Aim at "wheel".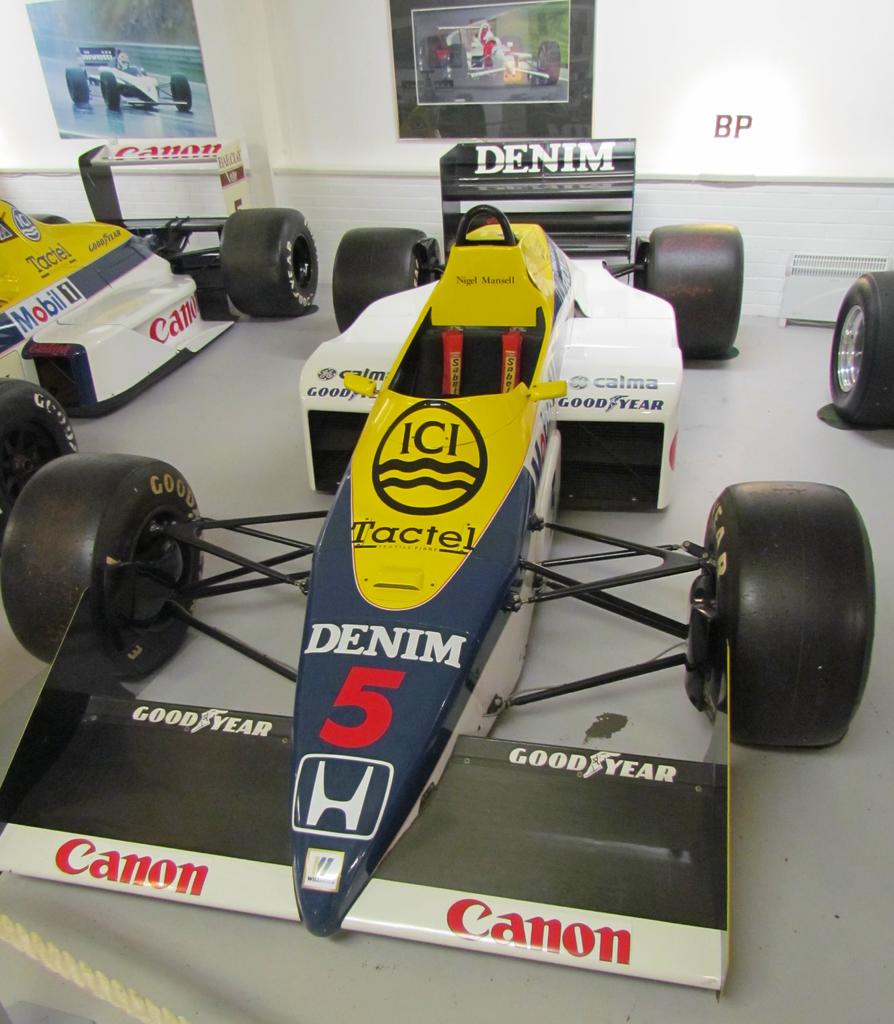
Aimed at <region>0, 438, 220, 668</region>.
